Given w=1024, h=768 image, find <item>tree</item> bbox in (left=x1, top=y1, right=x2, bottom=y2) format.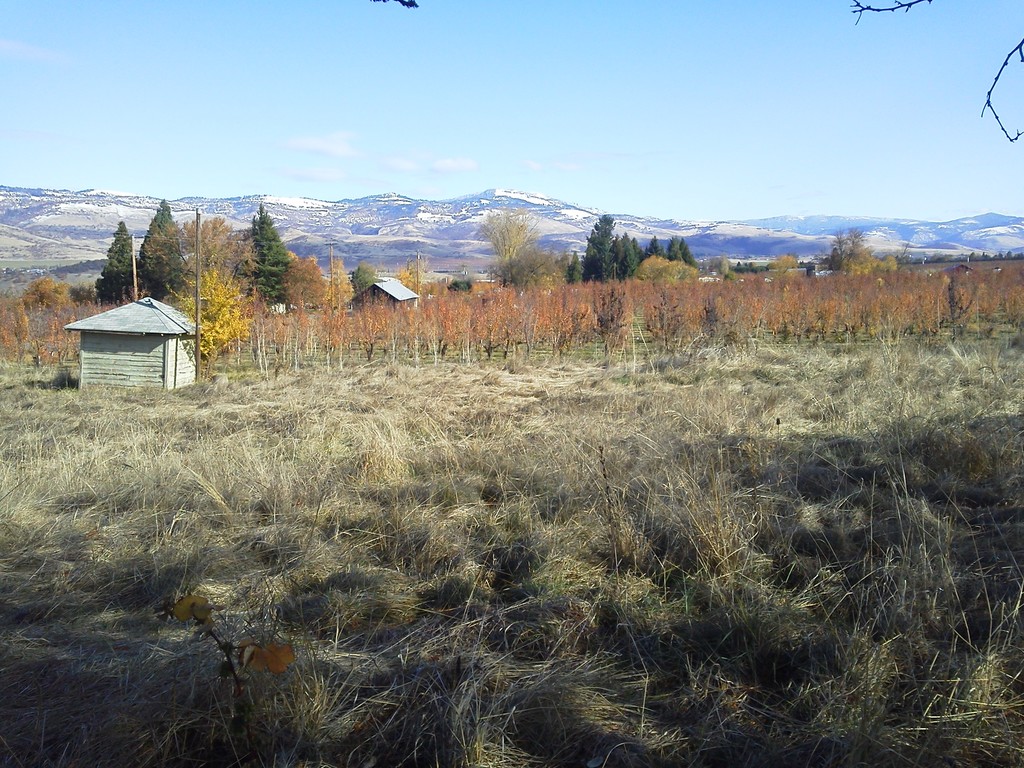
(left=14, top=272, right=64, bottom=314).
